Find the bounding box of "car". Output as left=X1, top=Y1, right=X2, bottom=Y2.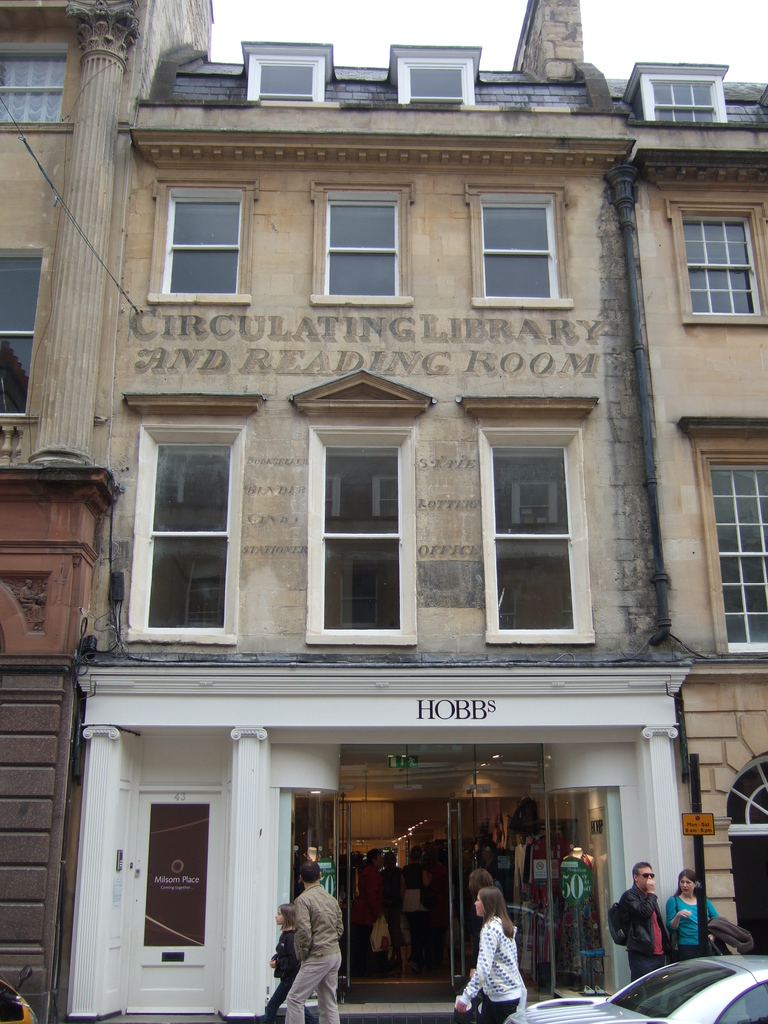
left=507, top=948, right=767, bottom=1023.
